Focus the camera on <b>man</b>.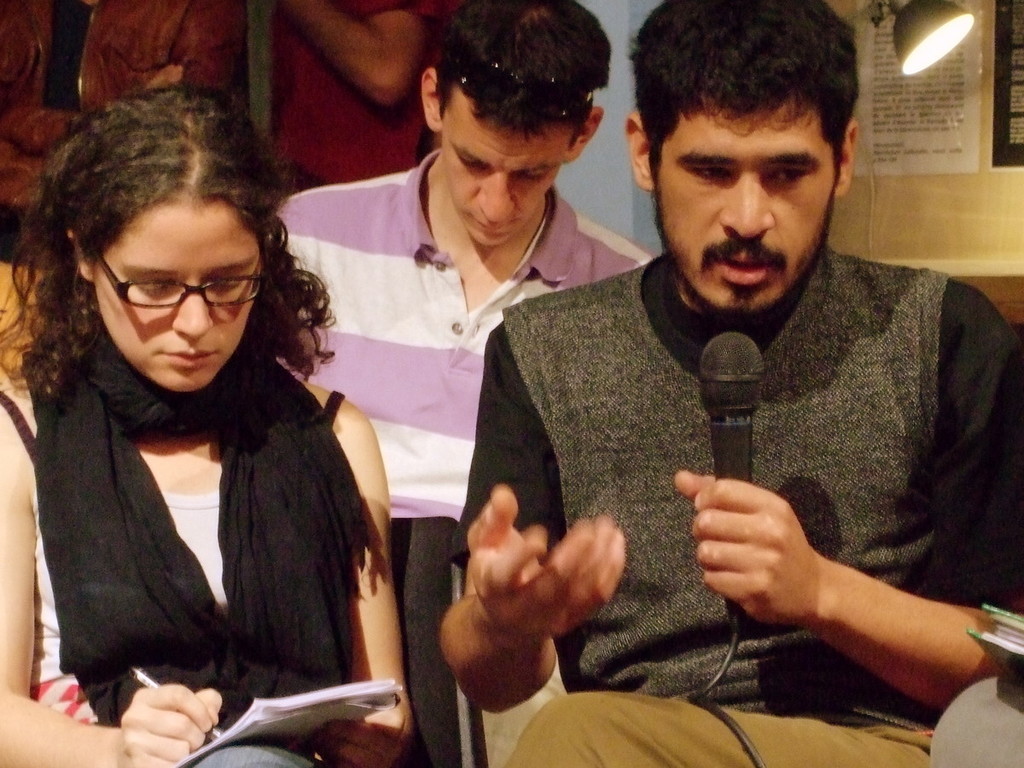
Focus region: (270, 0, 655, 767).
